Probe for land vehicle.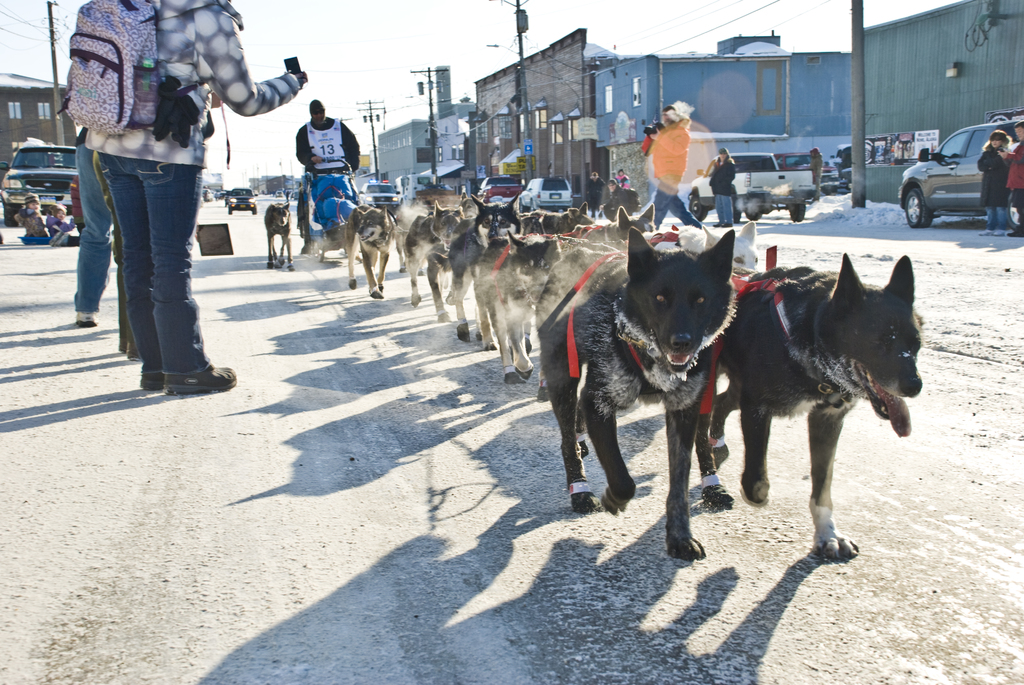
Probe result: Rect(0, 143, 76, 225).
